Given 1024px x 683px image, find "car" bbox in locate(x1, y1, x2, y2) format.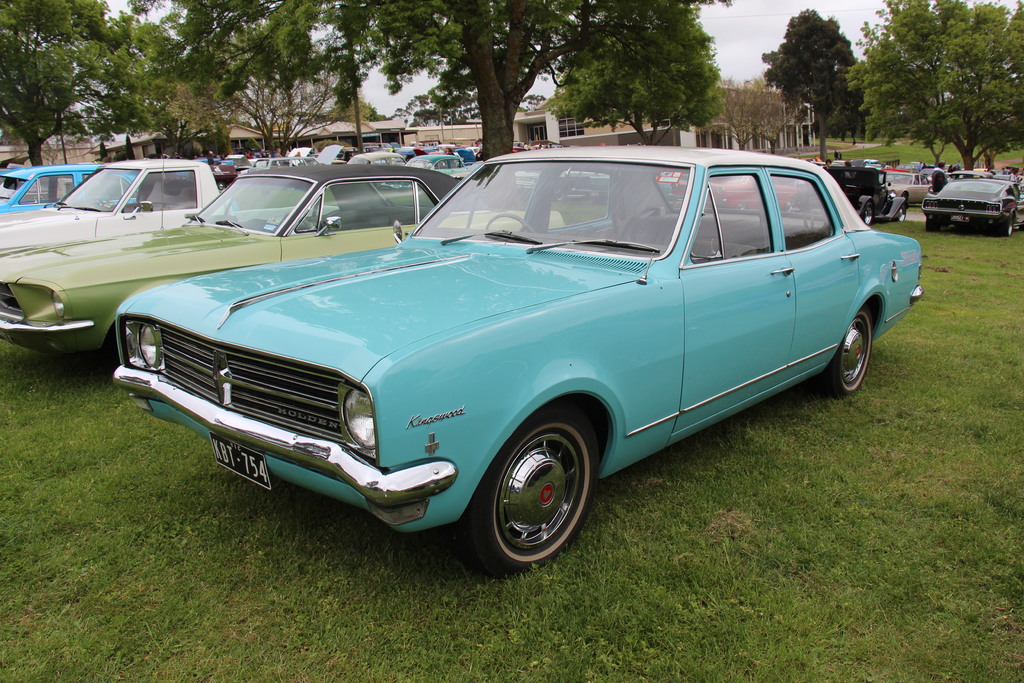
locate(945, 170, 1023, 179).
